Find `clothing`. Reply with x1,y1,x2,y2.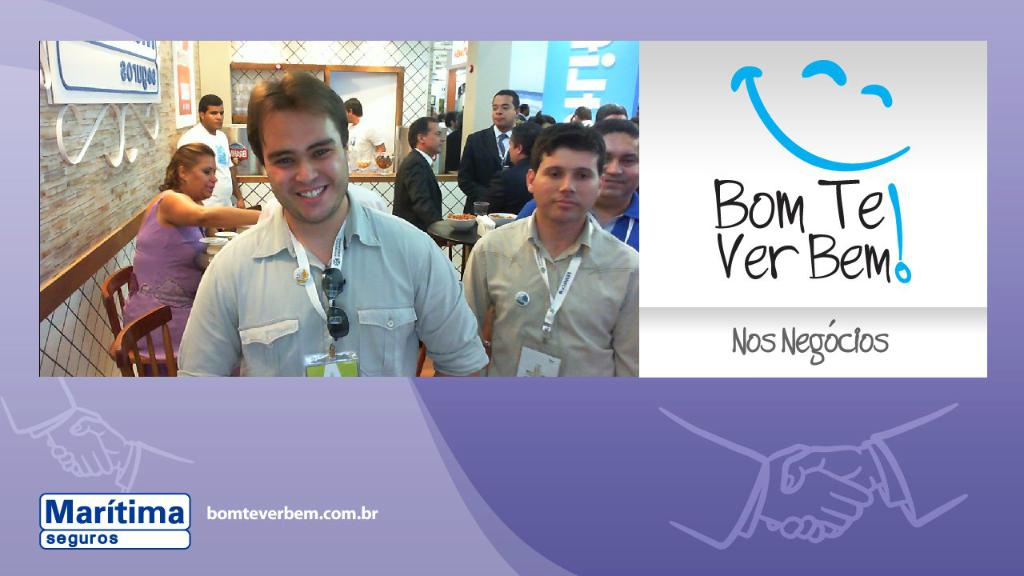
174,115,238,213.
